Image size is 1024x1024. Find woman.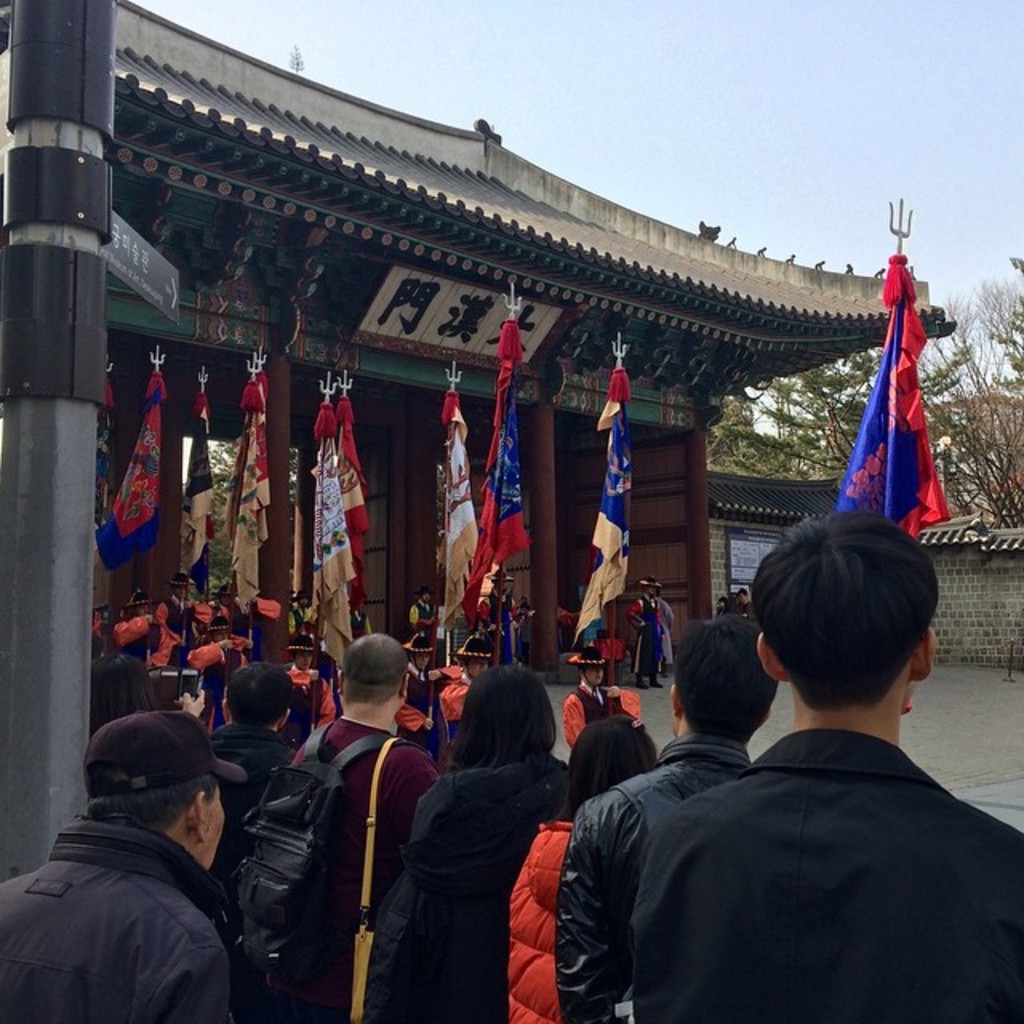
357 664 574 1022.
